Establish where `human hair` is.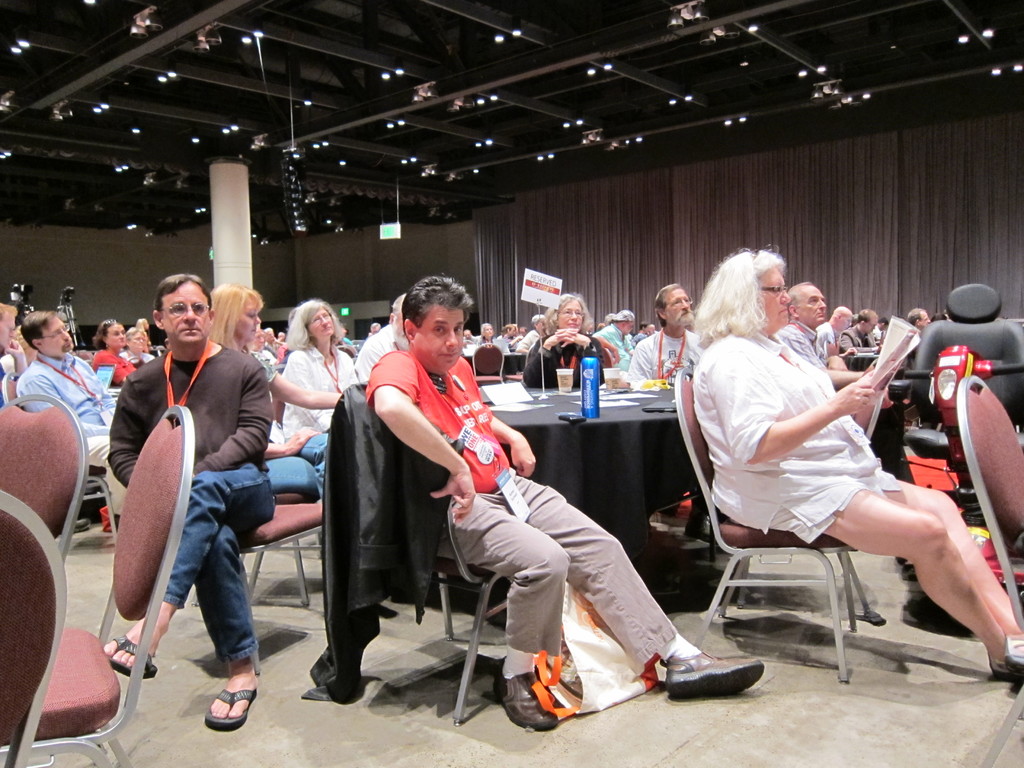
Established at bbox(401, 273, 477, 344).
